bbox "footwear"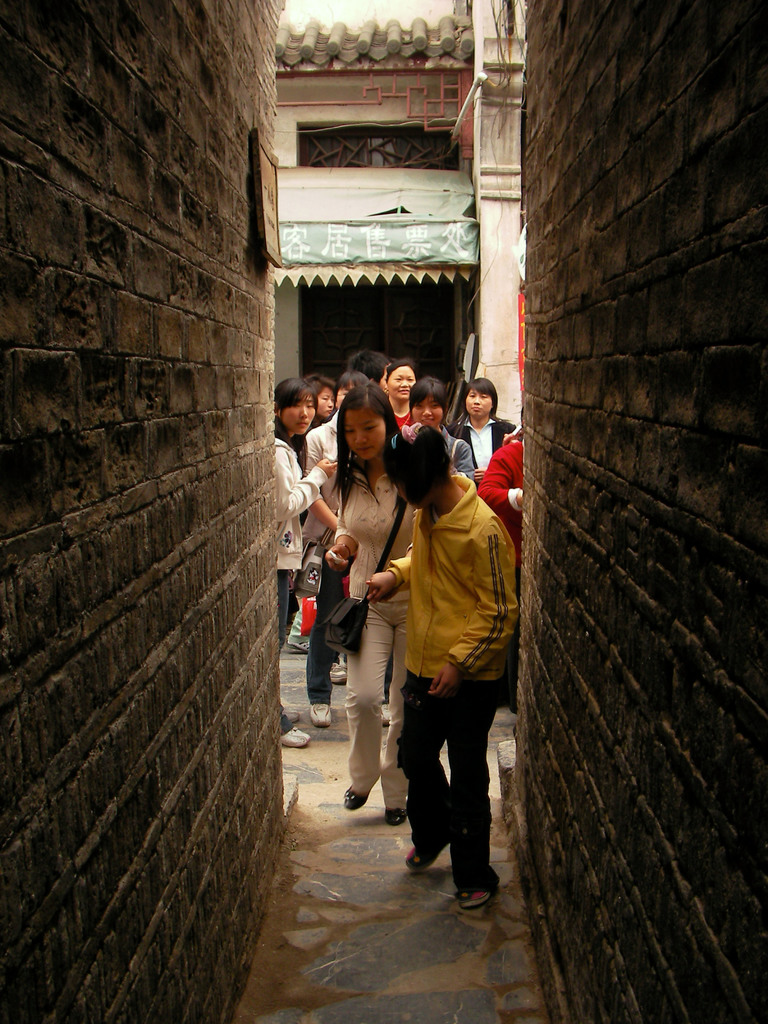
383:807:407:828
